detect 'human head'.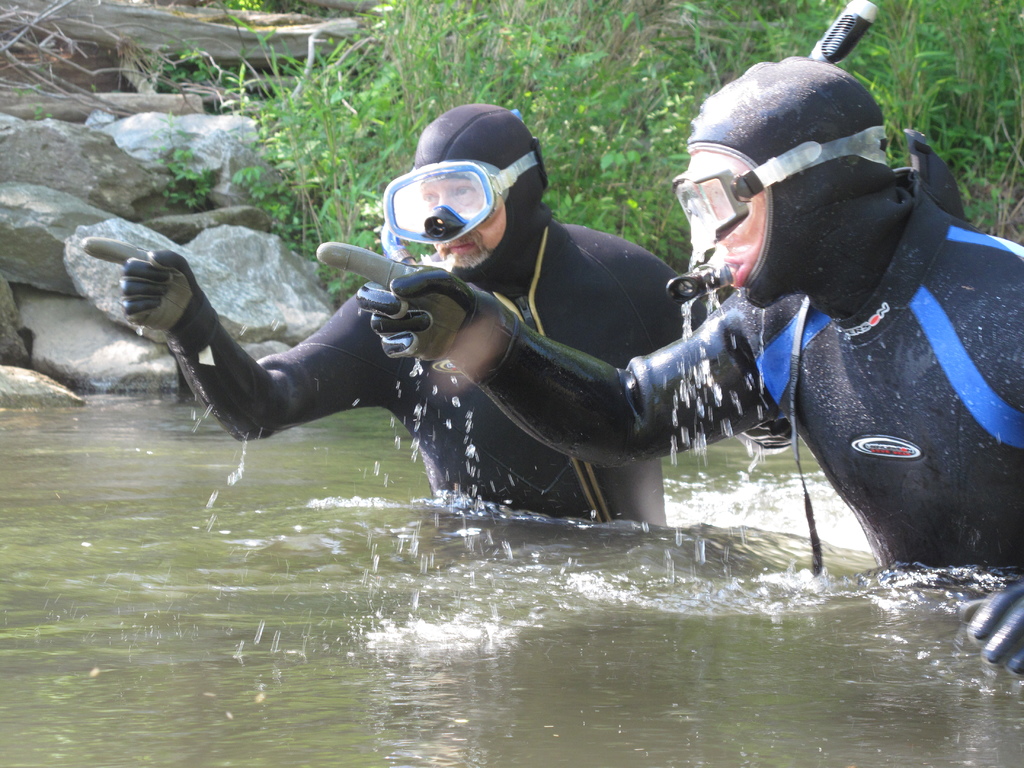
Detected at pyautogui.locateOnScreen(414, 101, 547, 281).
